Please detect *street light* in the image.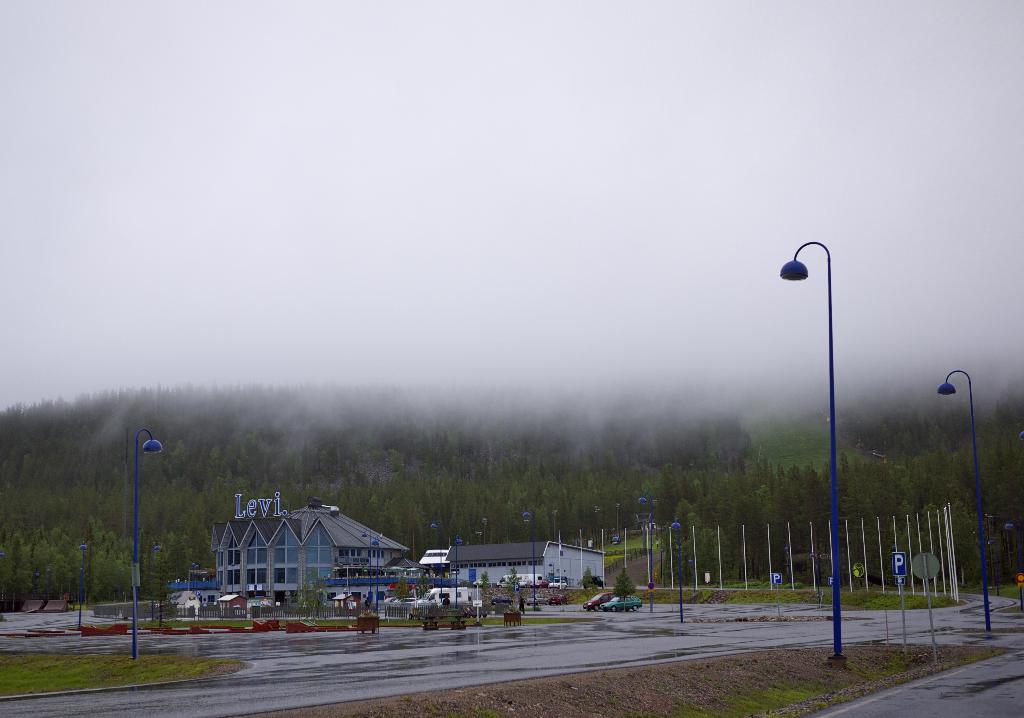
551,509,556,539.
